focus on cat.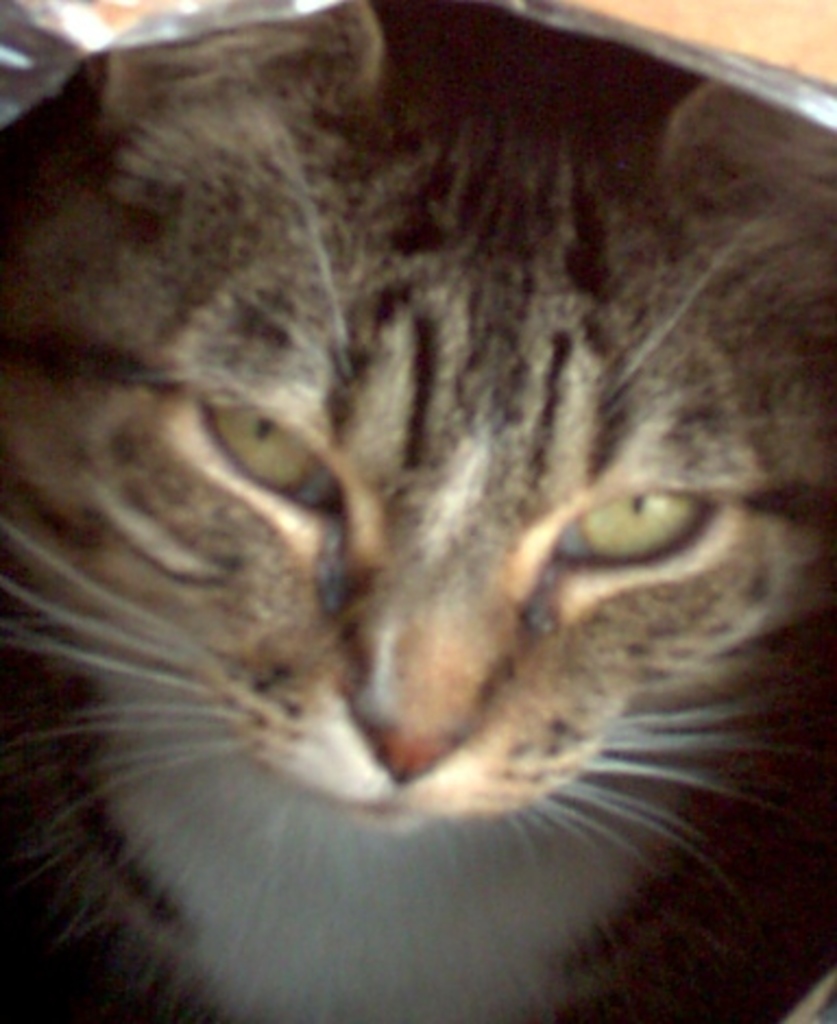
Focused at locate(0, 0, 835, 1022).
